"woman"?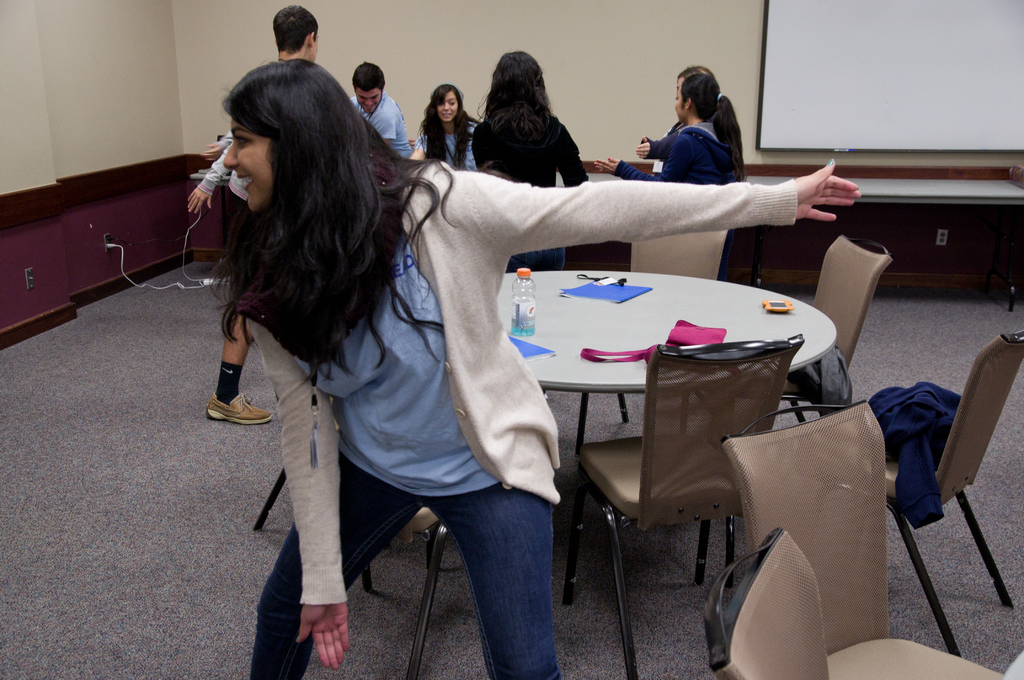
crop(595, 73, 746, 186)
